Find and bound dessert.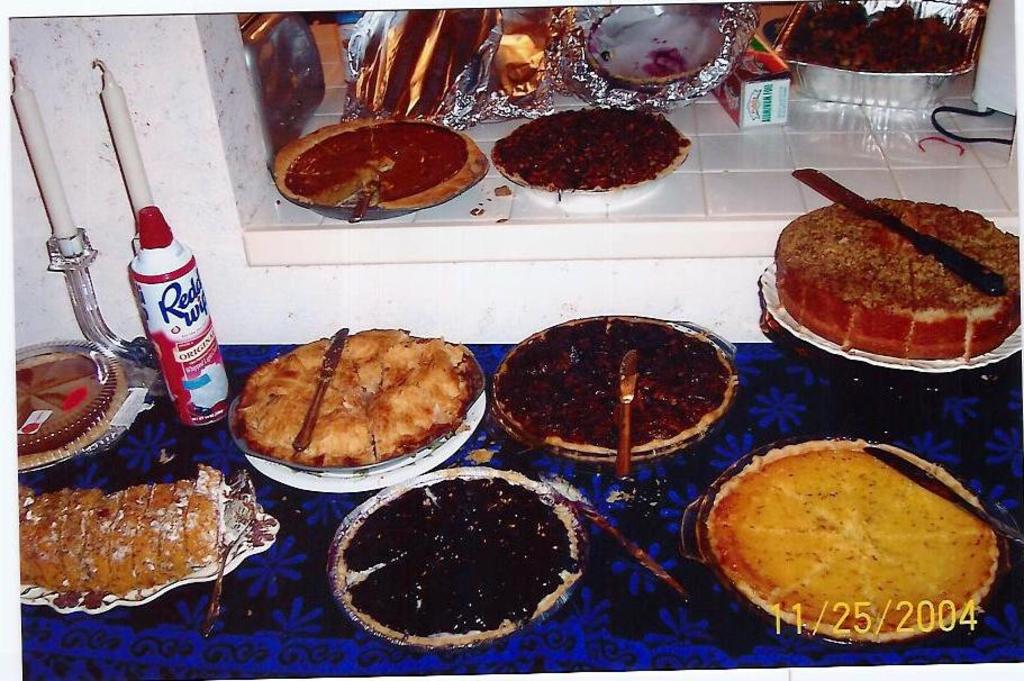
Bound: rect(270, 117, 492, 219).
